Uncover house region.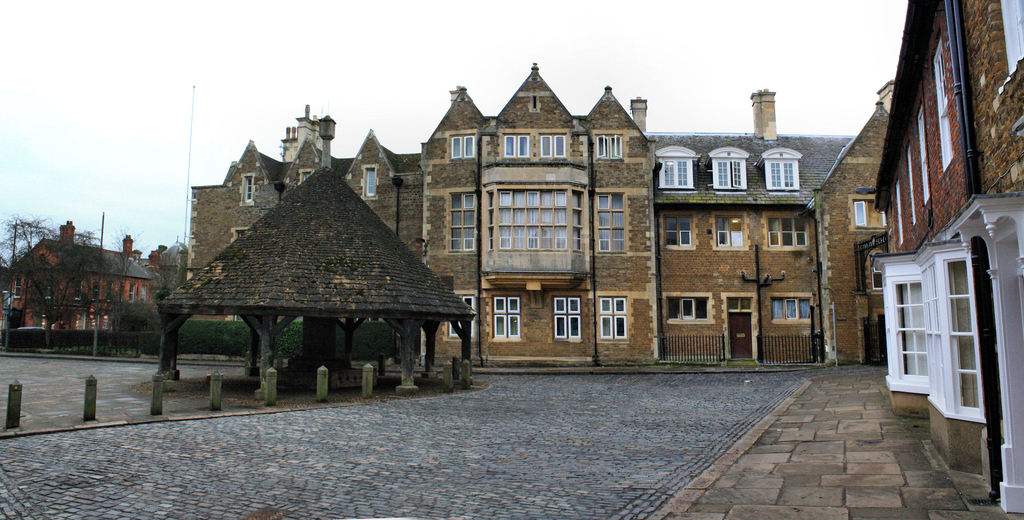
Uncovered: left=872, top=0, right=1023, bottom=519.
